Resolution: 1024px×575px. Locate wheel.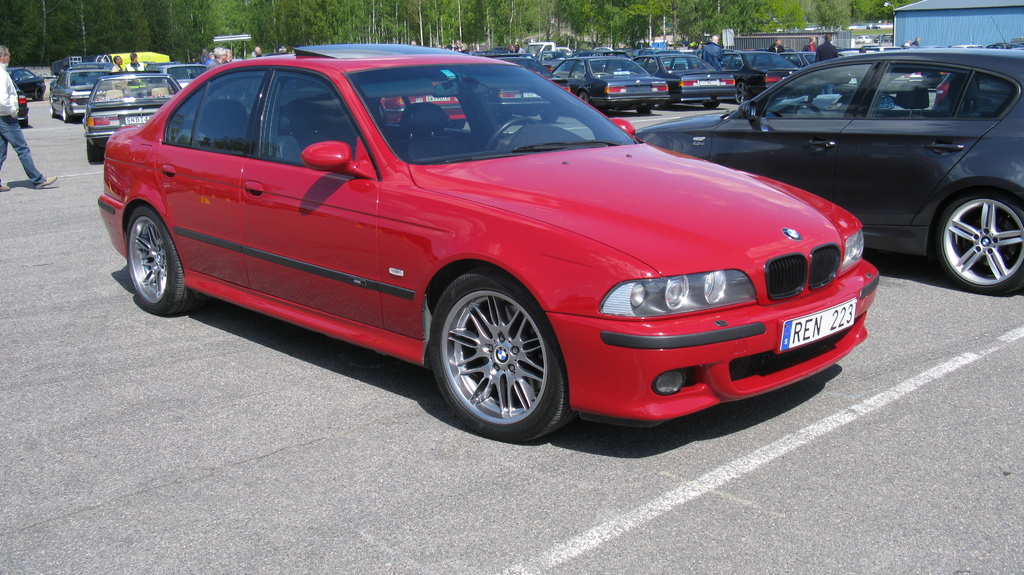
(447, 119, 467, 131).
